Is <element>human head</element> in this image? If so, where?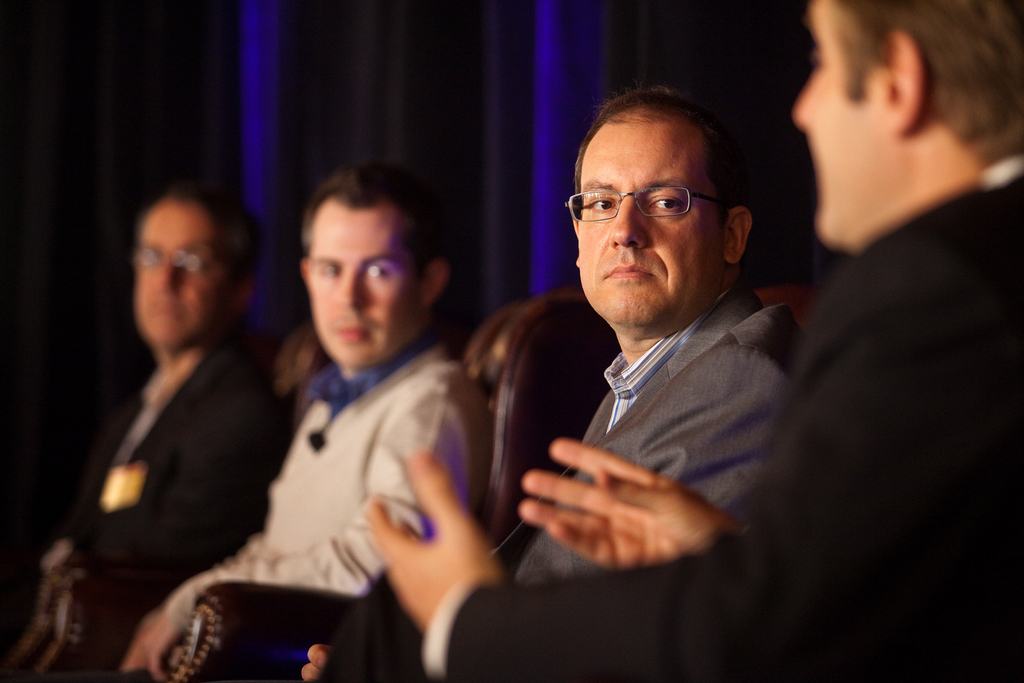
Yes, at bbox=(791, 0, 1023, 253).
